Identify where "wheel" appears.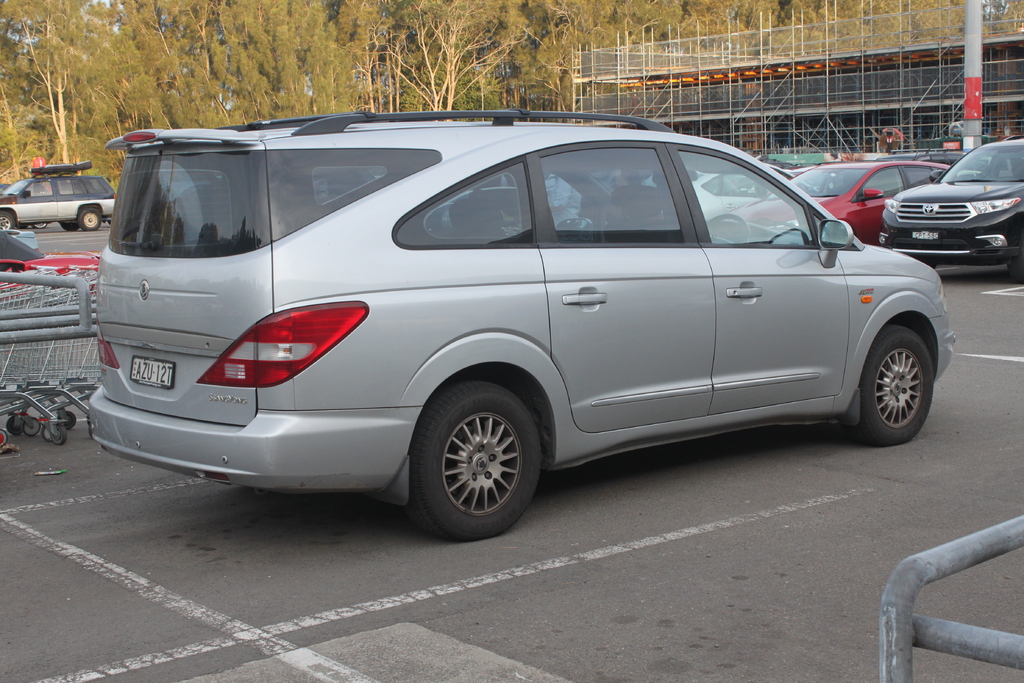
Appears at detection(54, 425, 65, 441).
